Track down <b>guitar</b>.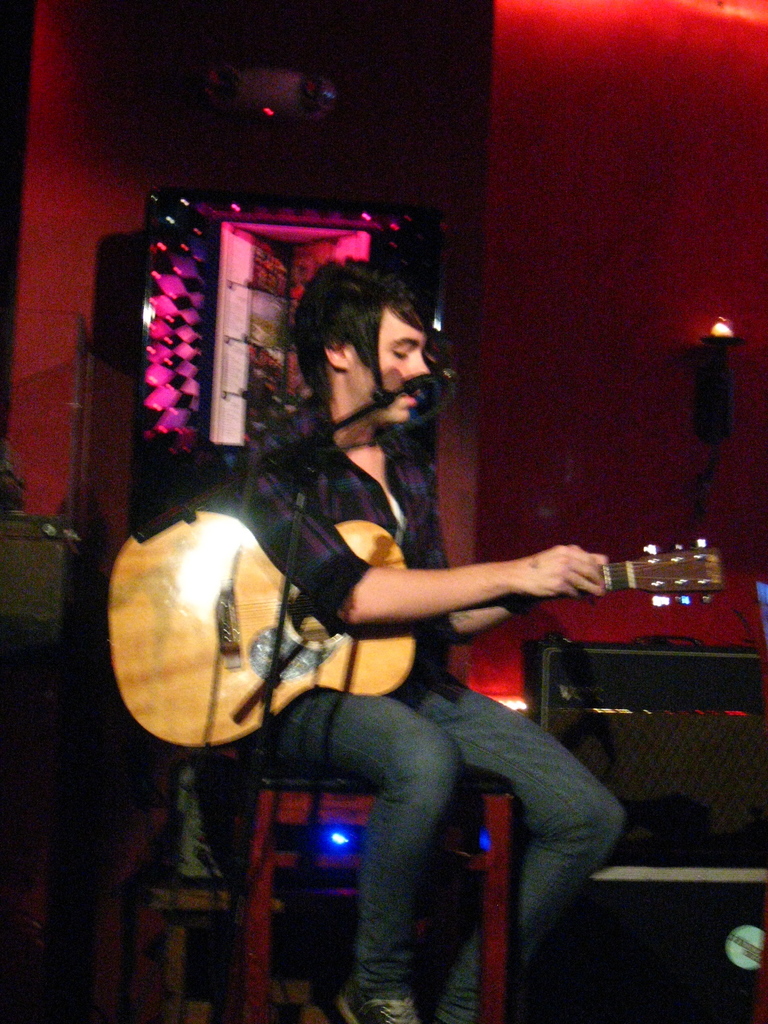
Tracked to box=[116, 470, 614, 751].
